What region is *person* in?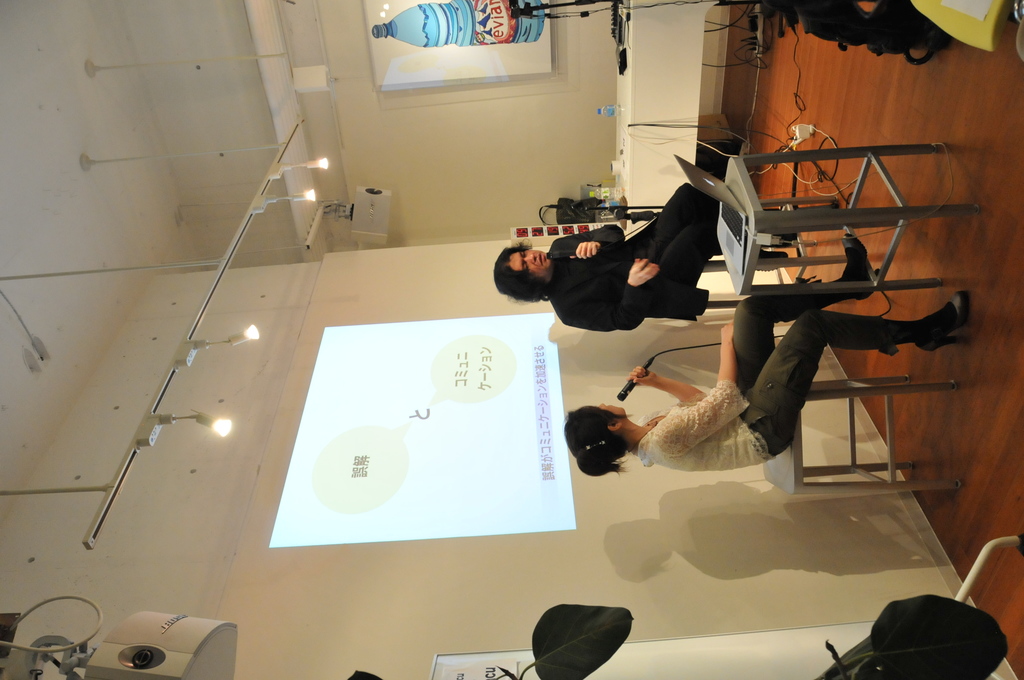
(left=522, top=157, right=769, bottom=380).
